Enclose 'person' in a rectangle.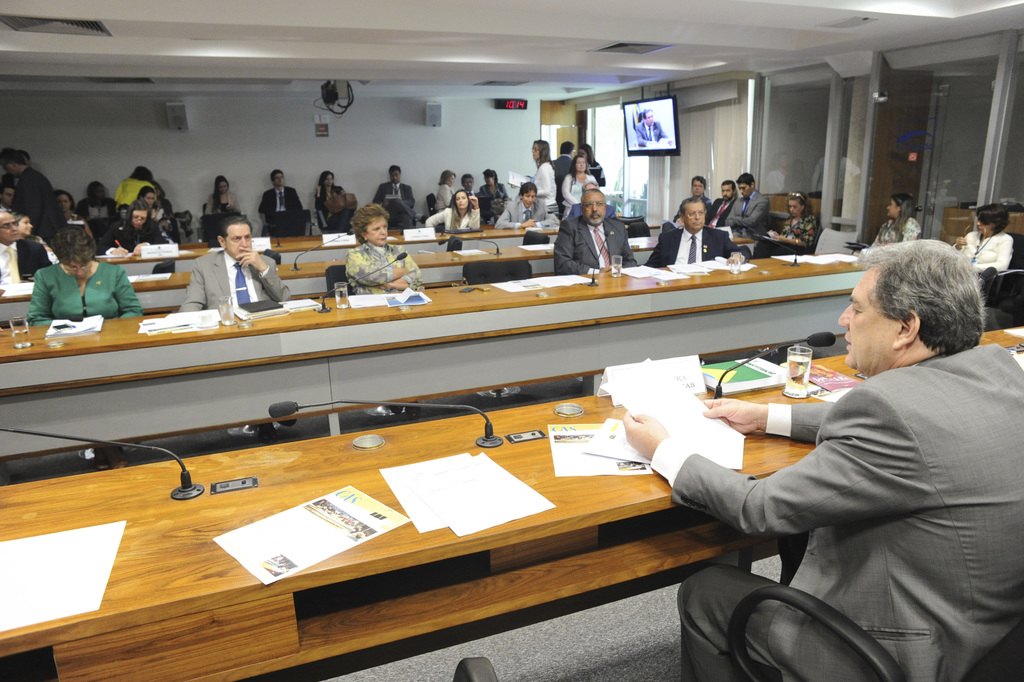
select_region(745, 188, 818, 263).
